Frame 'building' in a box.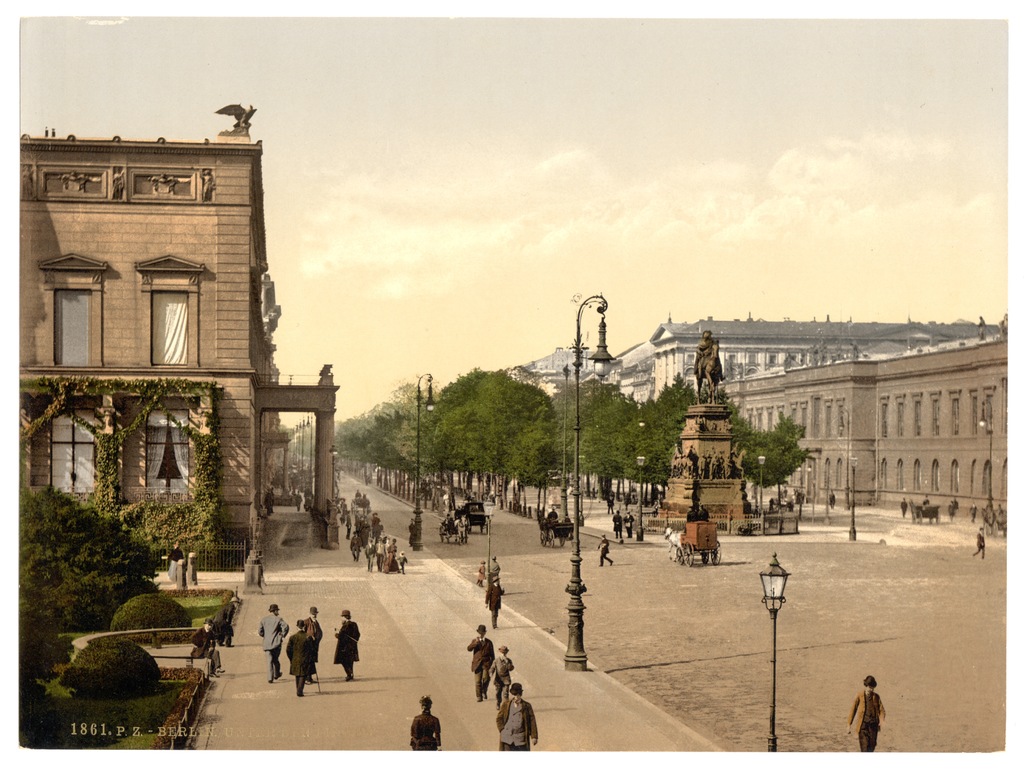
<box>18,101,334,546</box>.
